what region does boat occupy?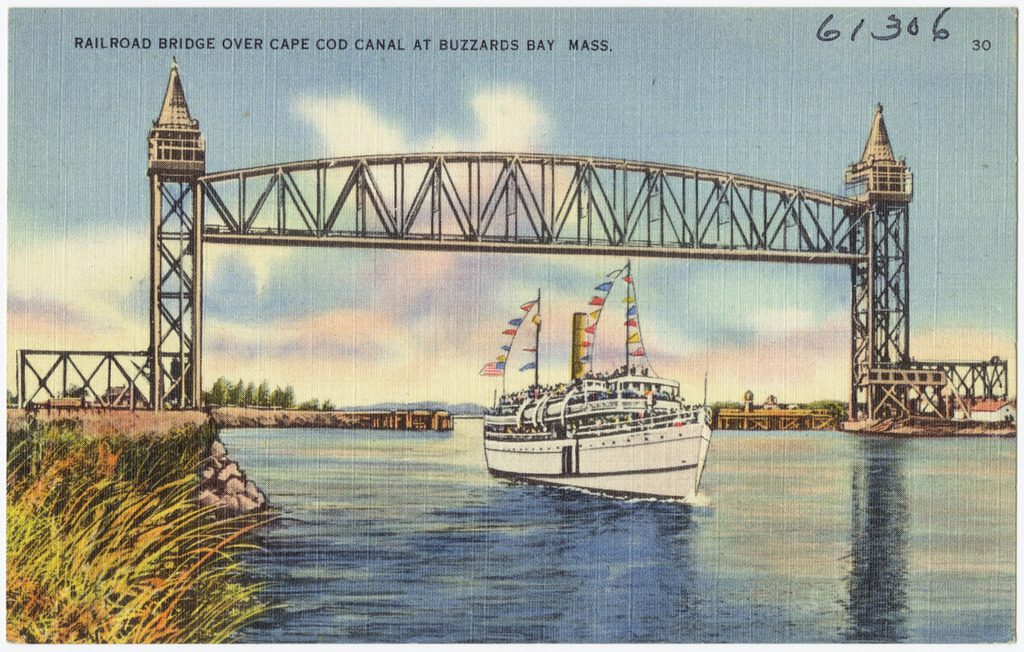
rect(468, 289, 725, 504).
